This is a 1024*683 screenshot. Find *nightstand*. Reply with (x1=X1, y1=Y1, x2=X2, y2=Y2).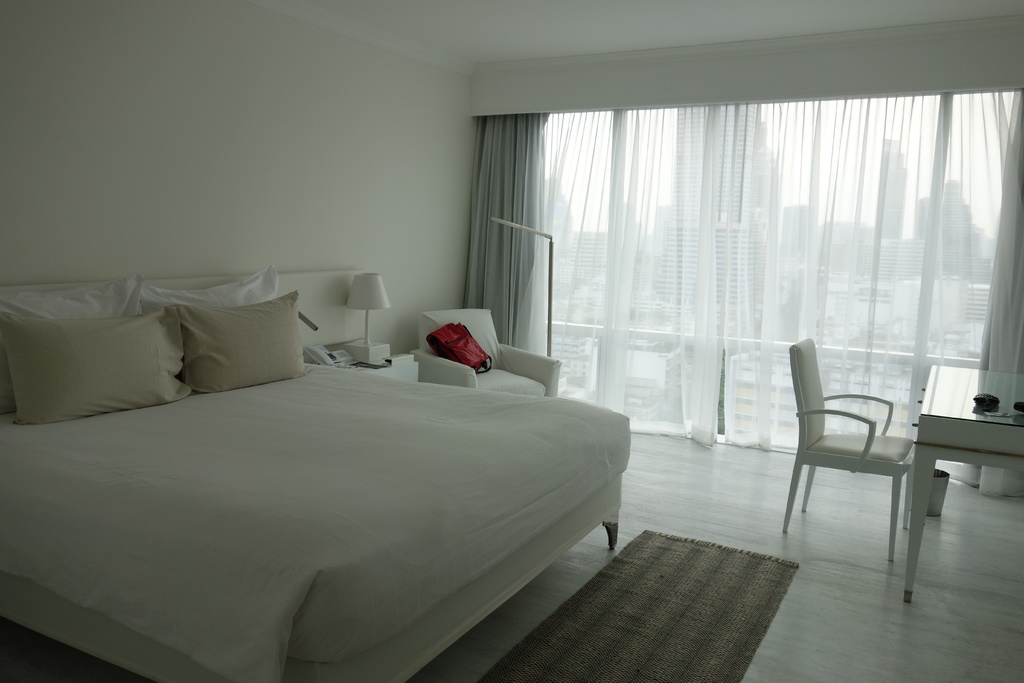
(x1=353, y1=354, x2=417, y2=383).
